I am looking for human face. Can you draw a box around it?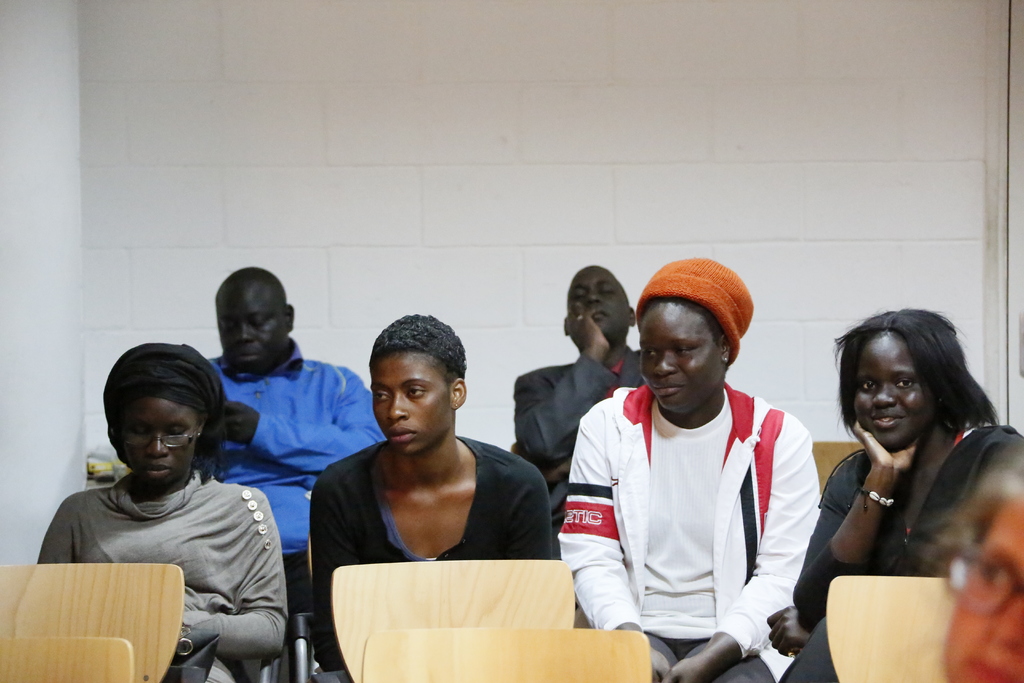
Sure, the bounding box is {"x1": 374, "y1": 348, "x2": 452, "y2": 449}.
